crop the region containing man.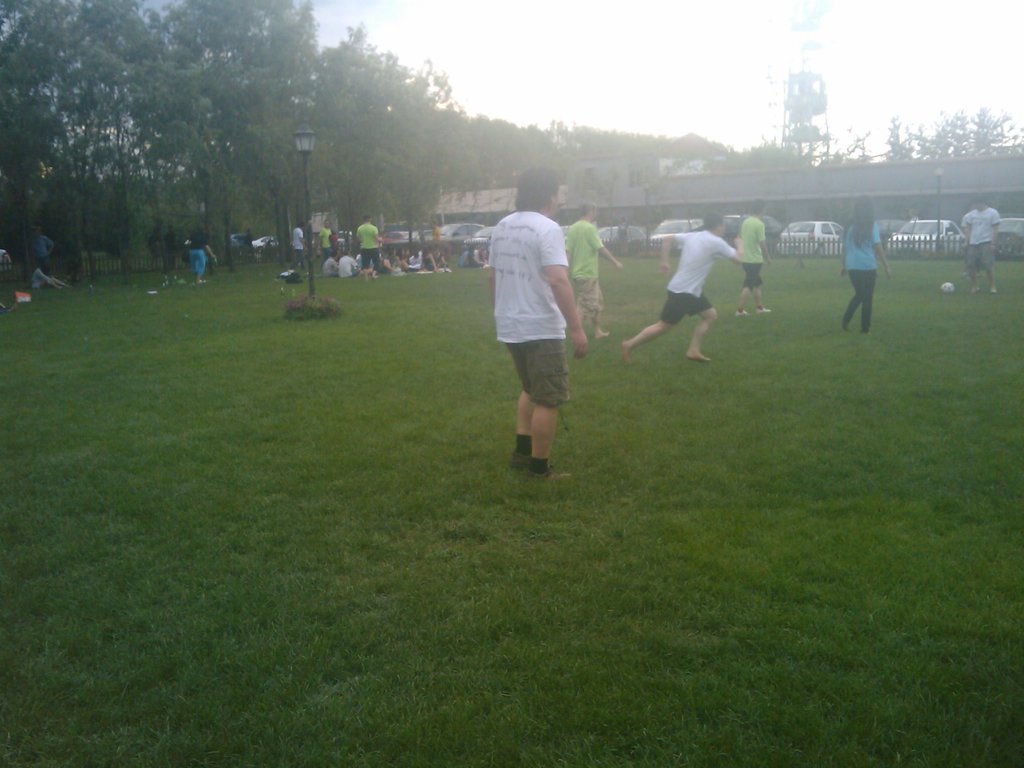
Crop region: Rect(31, 228, 52, 271).
